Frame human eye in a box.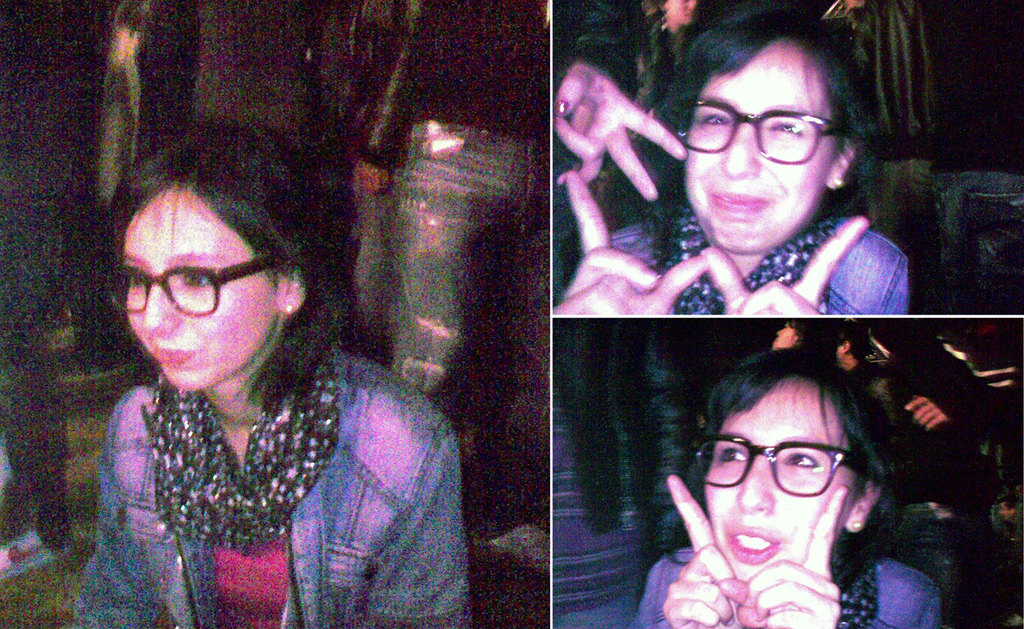
[x1=177, y1=267, x2=214, y2=288].
